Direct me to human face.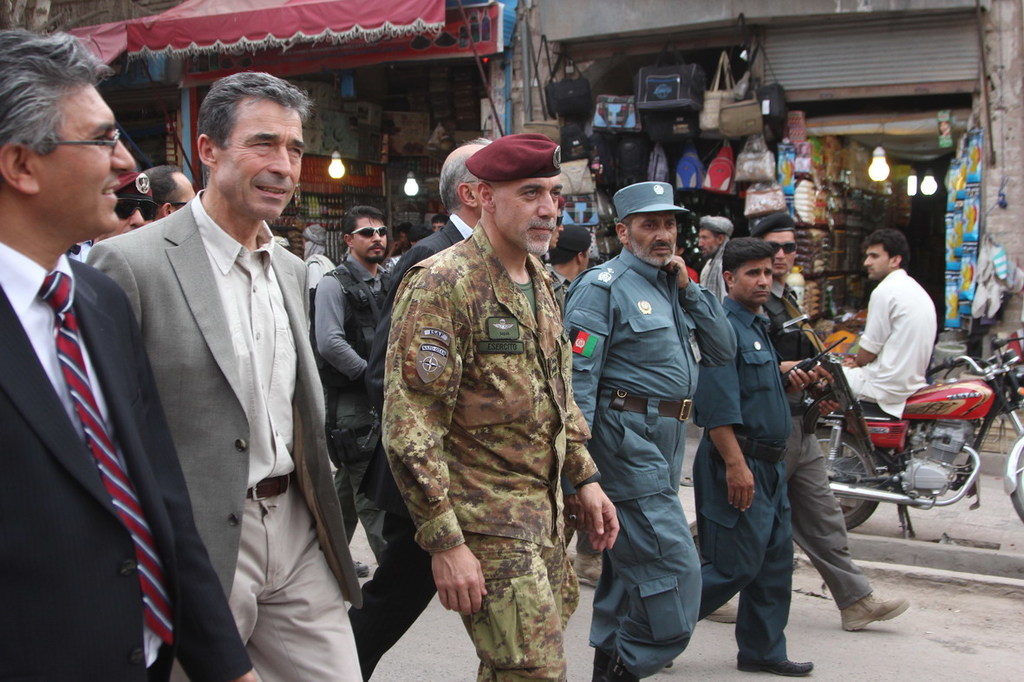
Direction: 98:187:152:241.
